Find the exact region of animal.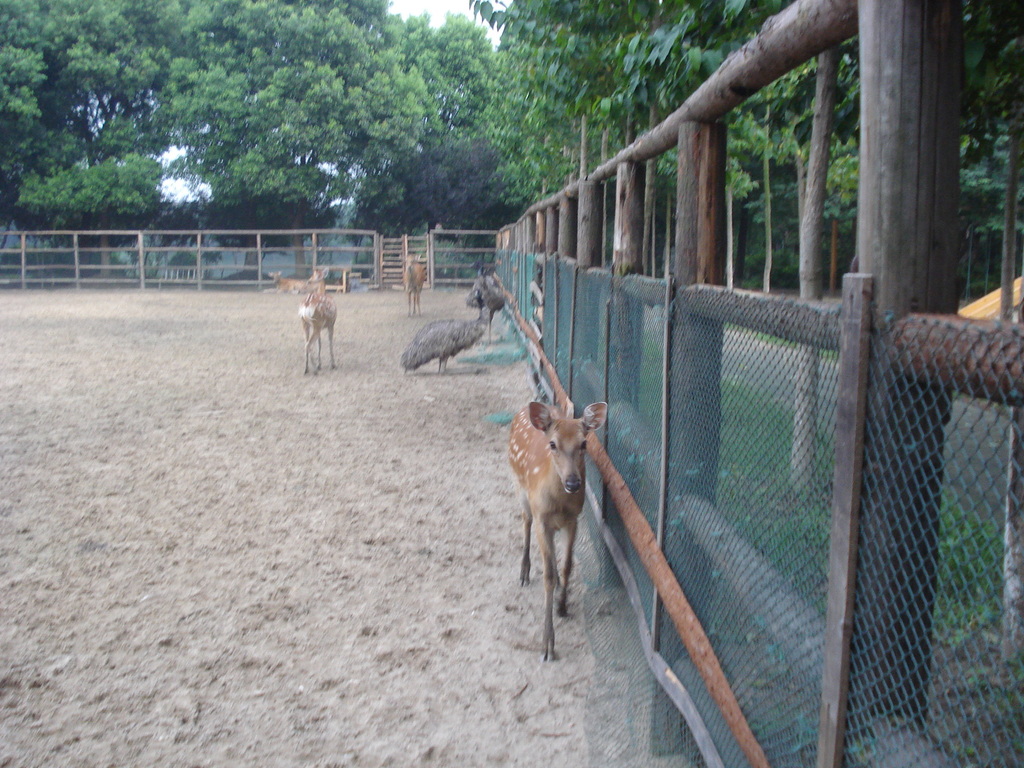
Exact region: box=[405, 262, 428, 318].
